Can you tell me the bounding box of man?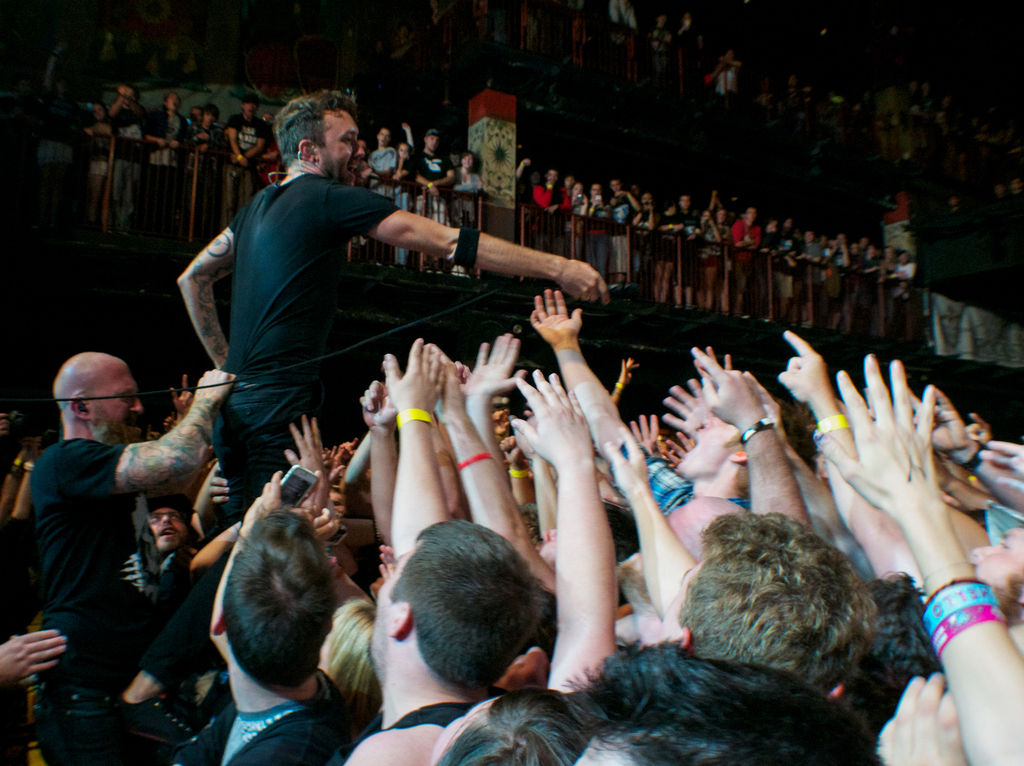
{"x1": 13, "y1": 315, "x2": 213, "y2": 762}.
